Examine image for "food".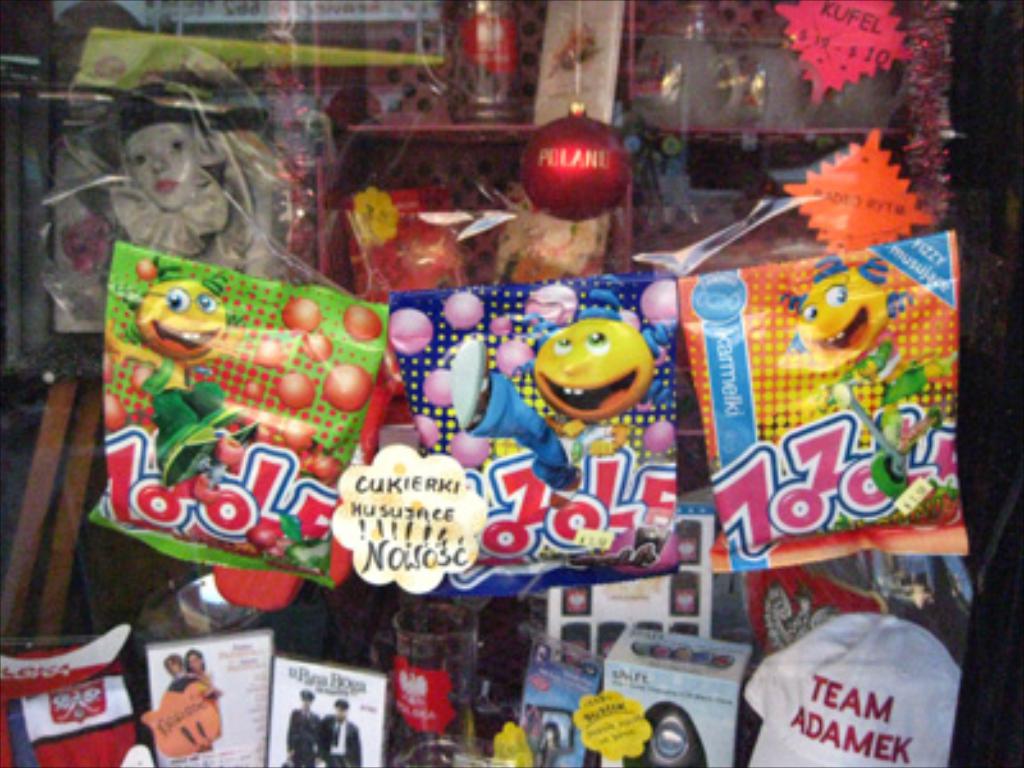
Examination result: 320:364:379:415.
